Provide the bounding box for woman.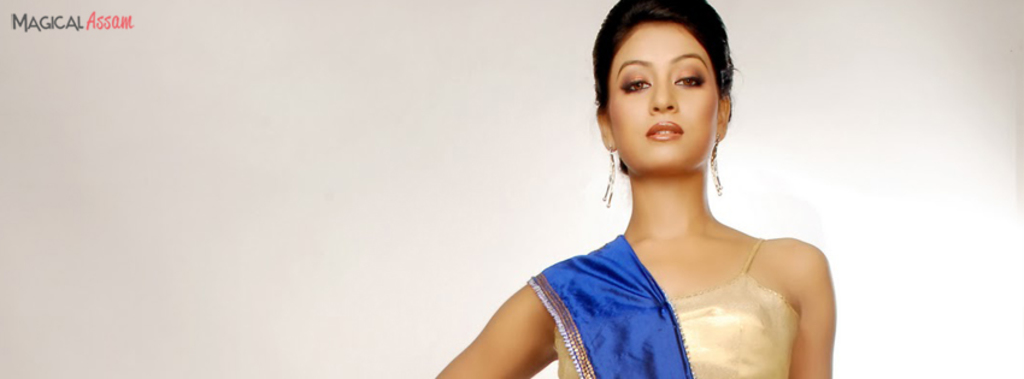
left=451, top=4, right=844, bottom=372.
